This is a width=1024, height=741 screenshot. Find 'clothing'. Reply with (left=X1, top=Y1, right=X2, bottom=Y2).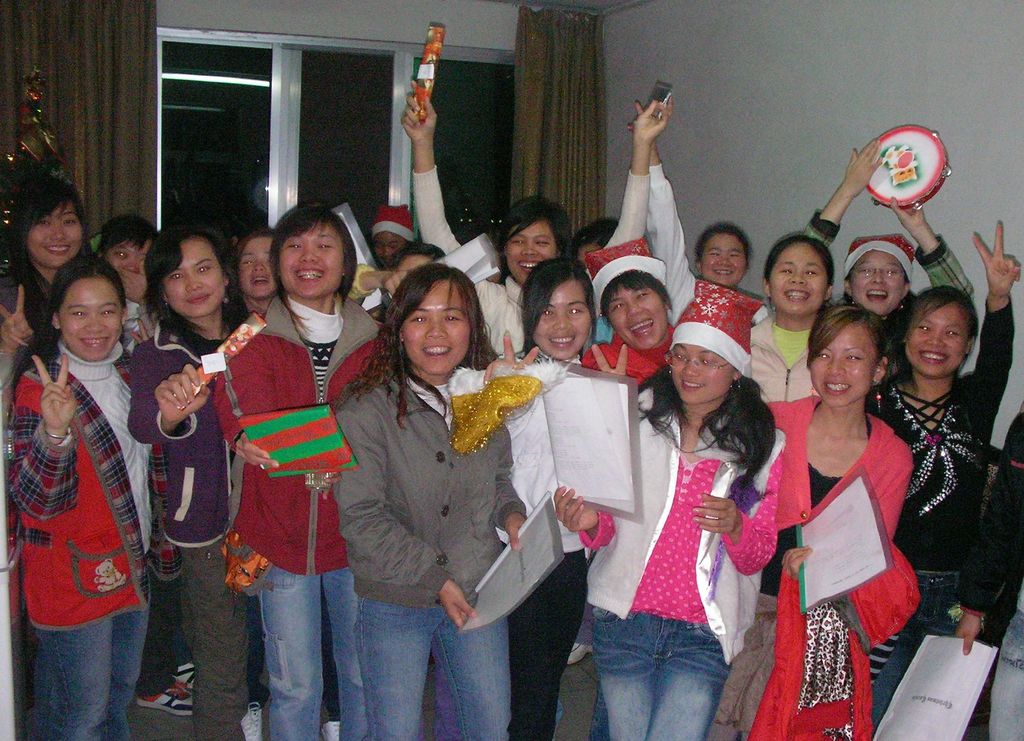
(left=859, top=299, right=1021, bottom=740).
